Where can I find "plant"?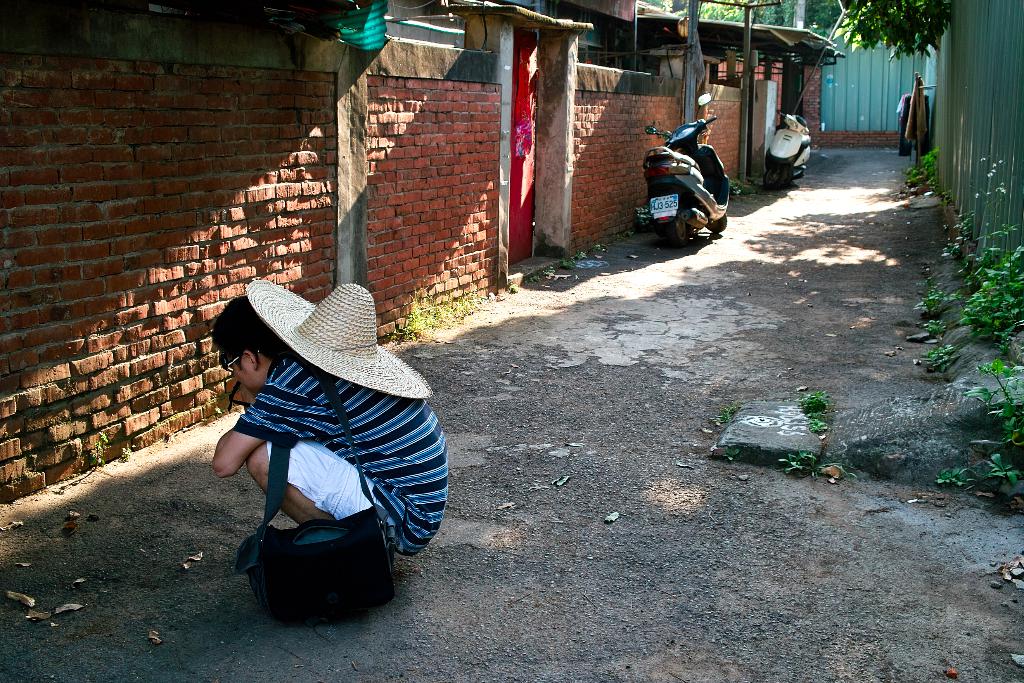
You can find it at (left=393, top=293, right=493, bottom=342).
